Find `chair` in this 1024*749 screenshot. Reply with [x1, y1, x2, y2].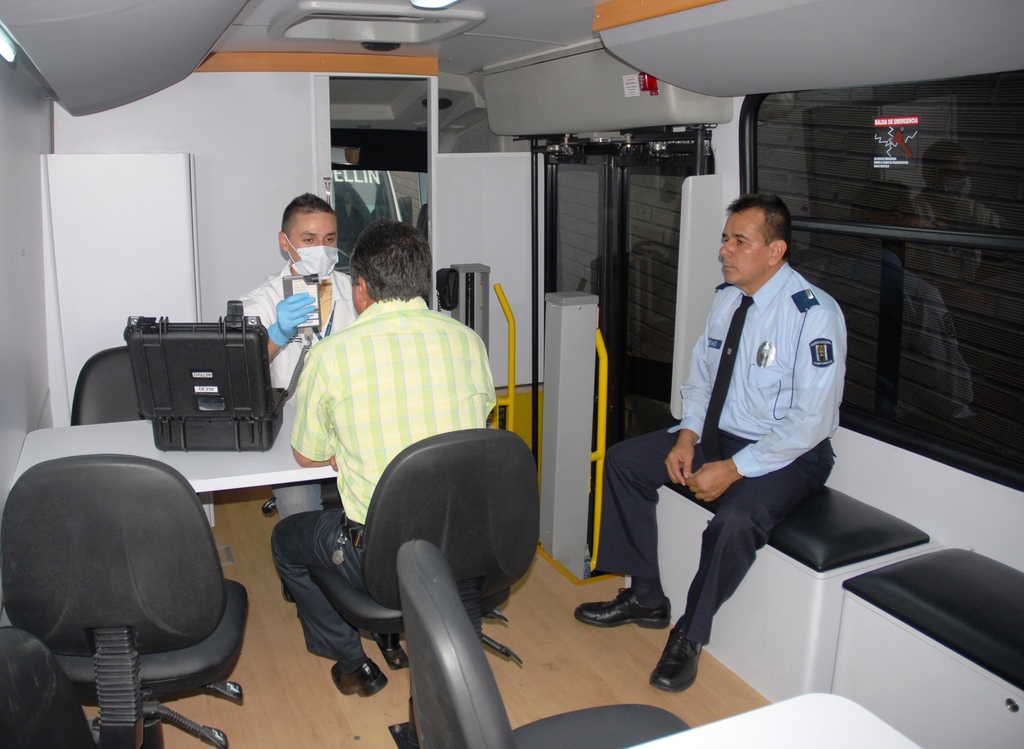
[65, 347, 147, 423].
